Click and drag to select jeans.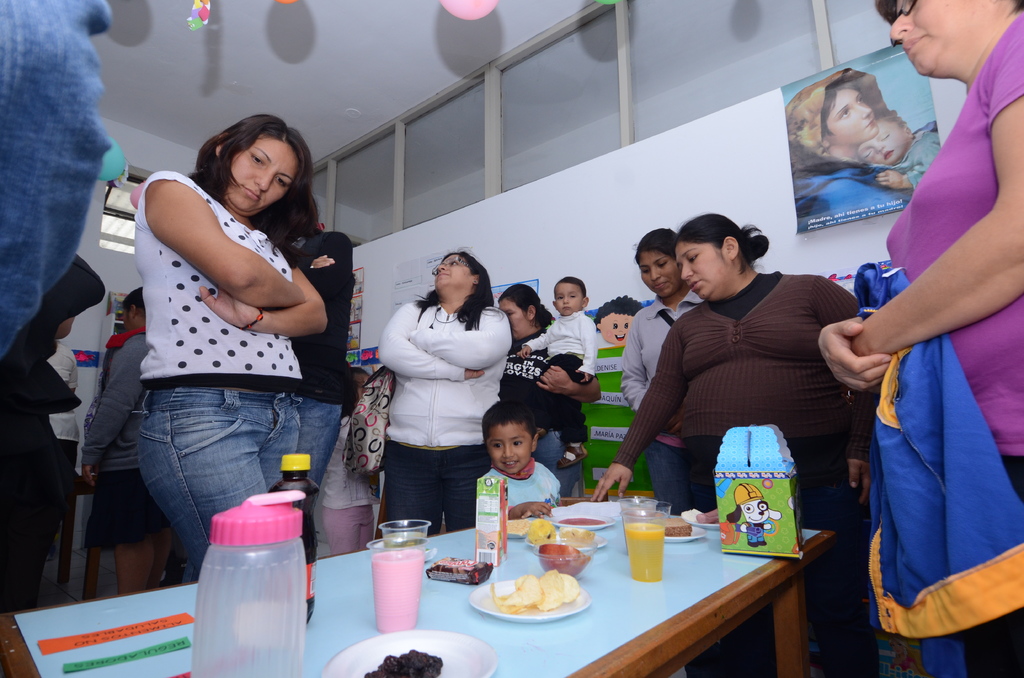
Selection: left=963, top=460, right=1023, bottom=677.
